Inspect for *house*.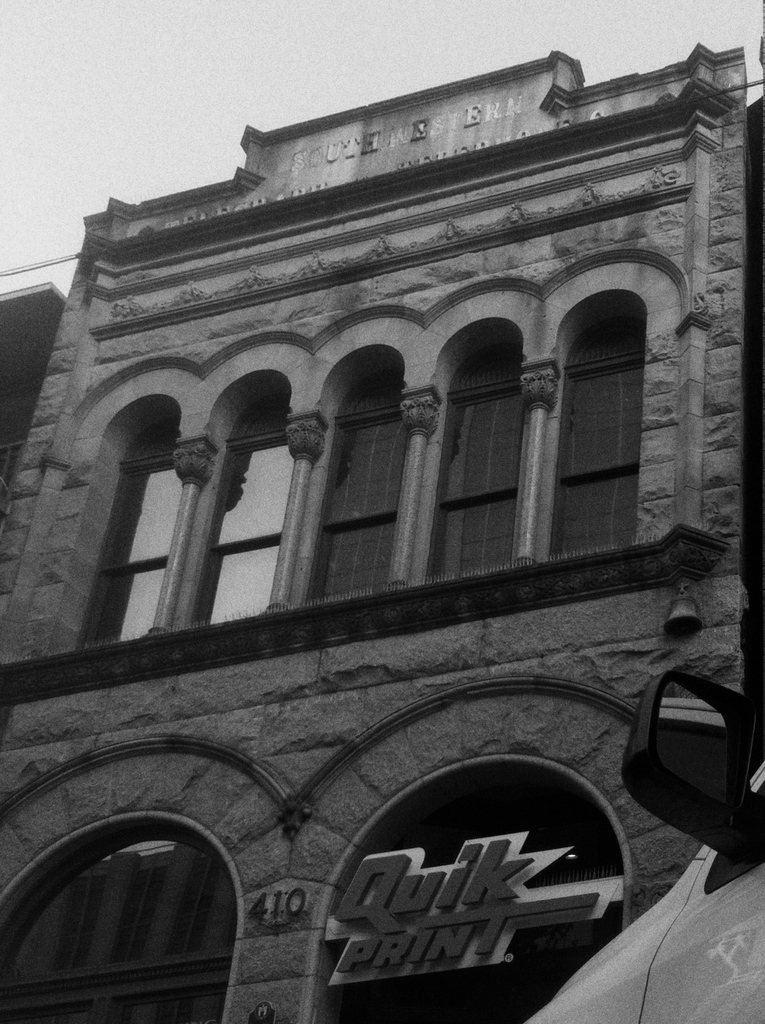
Inspection: [x1=0, y1=43, x2=744, y2=1023].
